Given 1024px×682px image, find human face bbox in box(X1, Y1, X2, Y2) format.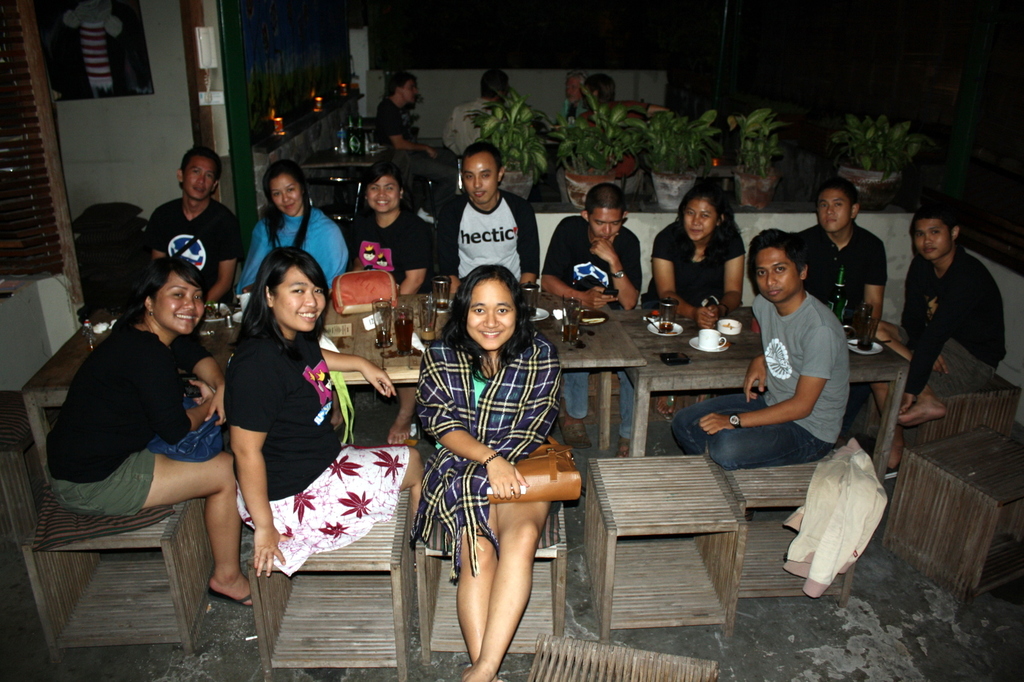
box(273, 266, 325, 330).
